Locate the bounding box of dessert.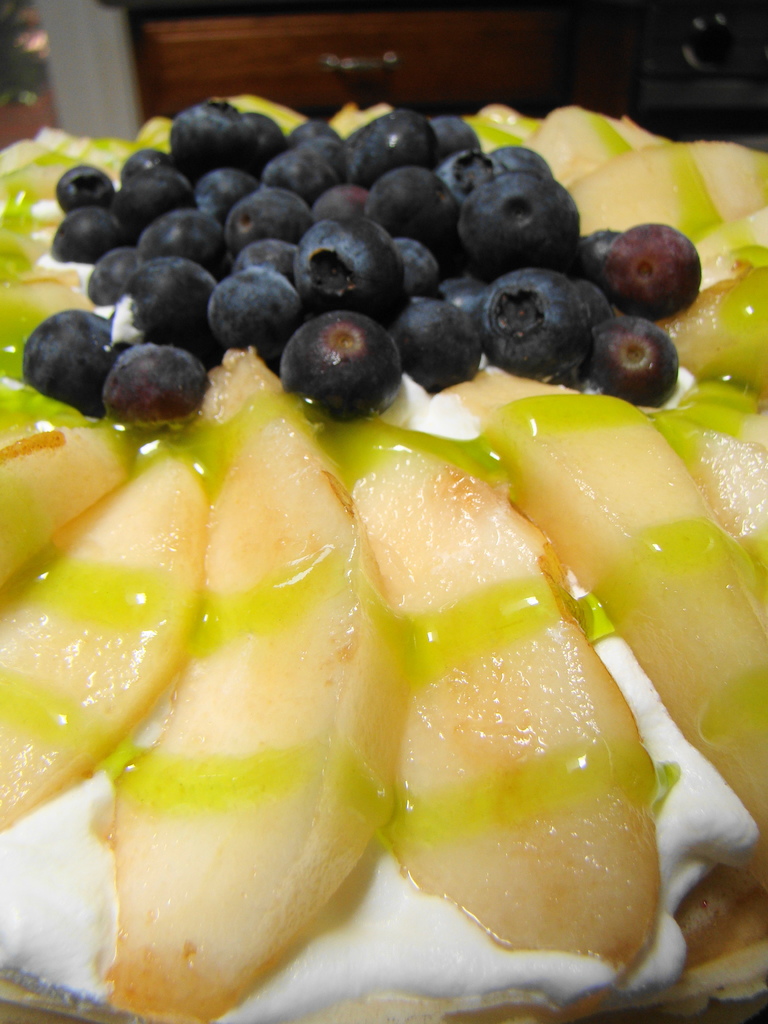
Bounding box: <box>50,209,124,253</box>.
